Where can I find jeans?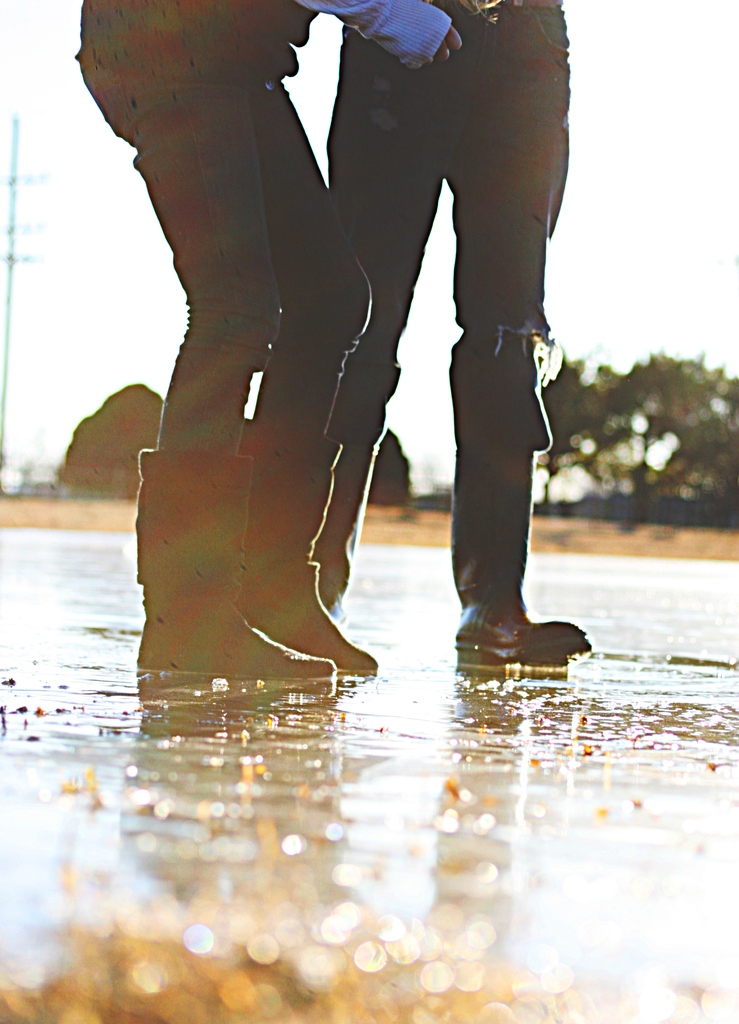
You can find it at locate(308, 34, 575, 647).
